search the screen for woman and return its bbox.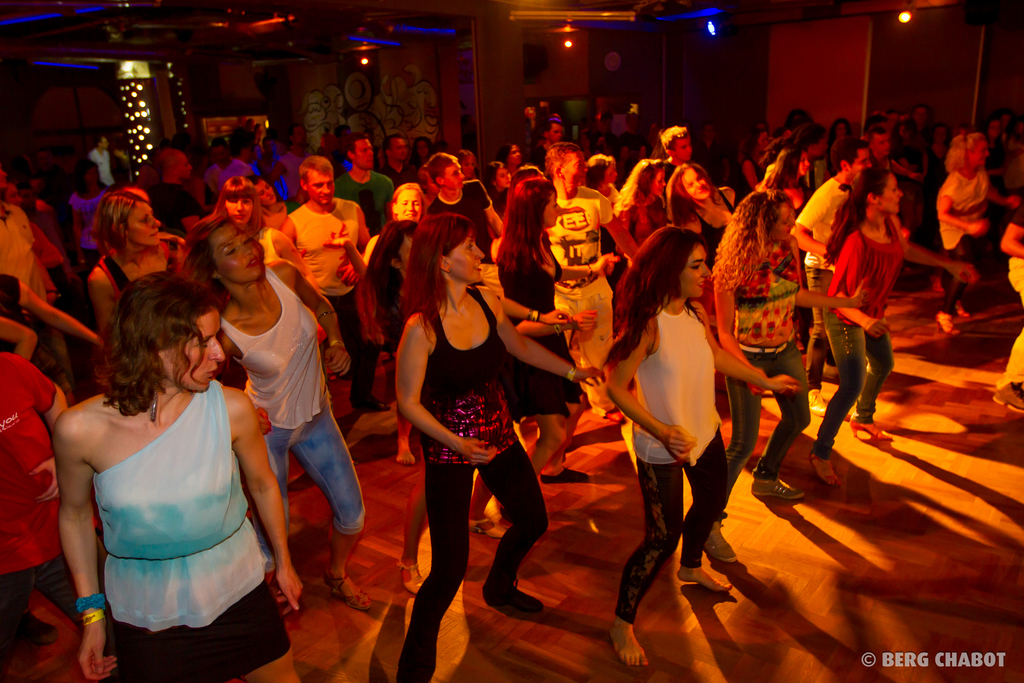
Found: (left=480, top=167, right=516, bottom=220).
